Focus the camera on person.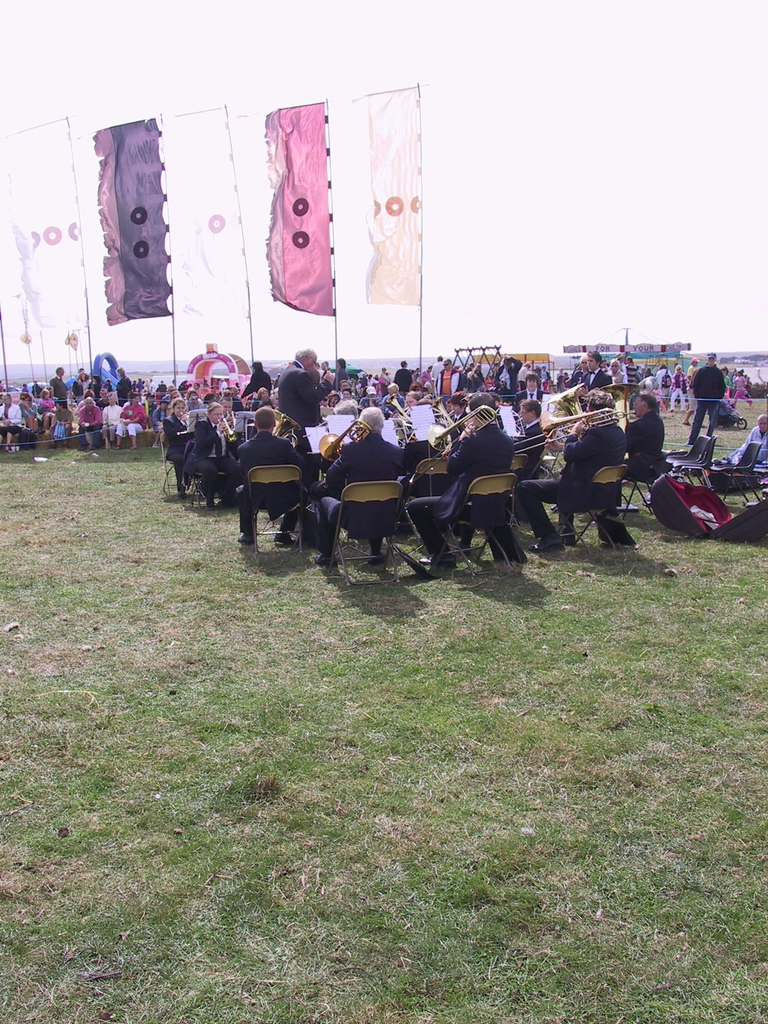
Focus region: x1=377 y1=369 x2=389 y2=390.
